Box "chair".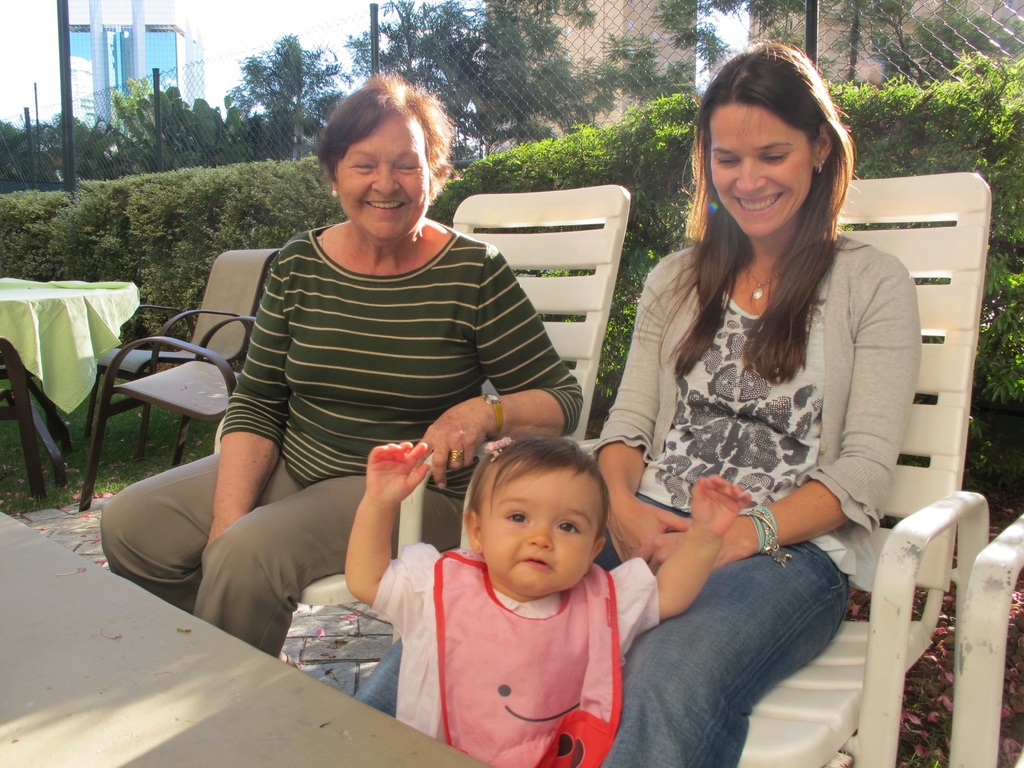
[left=79, top=316, right=256, bottom=512].
